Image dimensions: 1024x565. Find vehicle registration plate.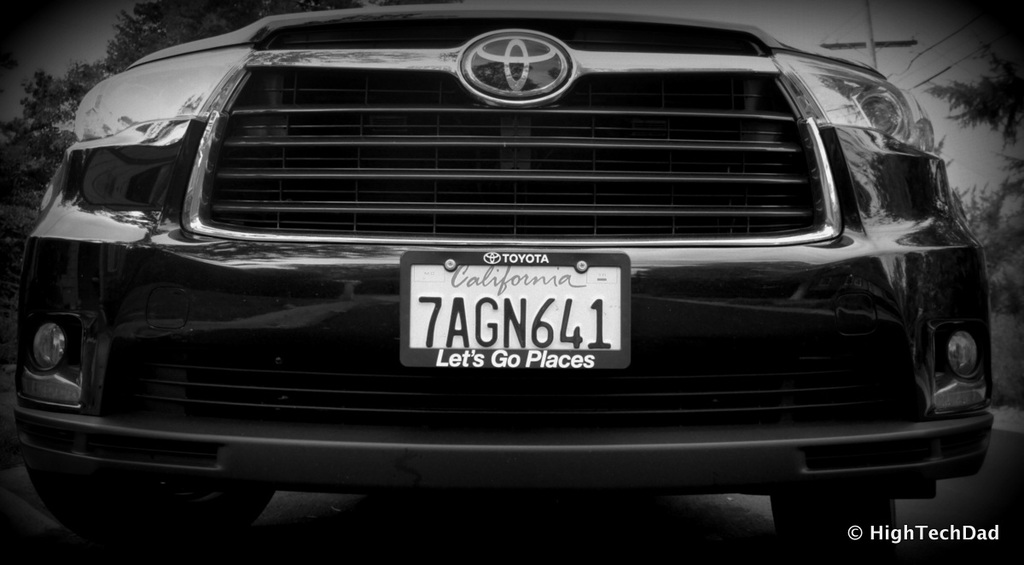
<box>409,257,624,370</box>.
